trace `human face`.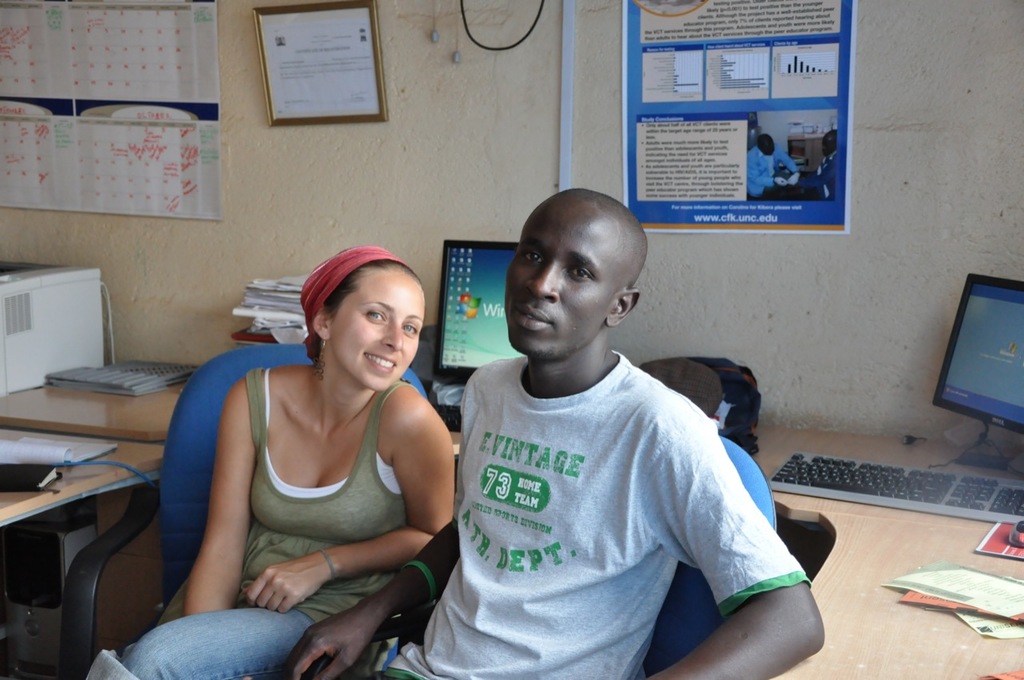
Traced to [503, 210, 631, 361].
